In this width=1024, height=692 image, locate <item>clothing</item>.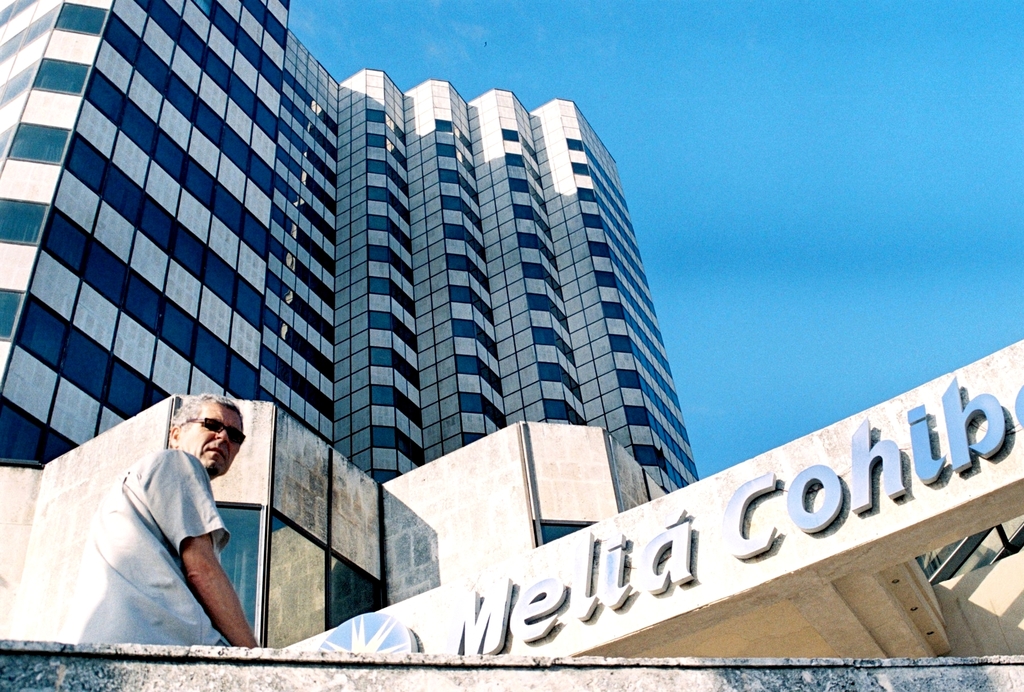
Bounding box: box(95, 420, 259, 650).
